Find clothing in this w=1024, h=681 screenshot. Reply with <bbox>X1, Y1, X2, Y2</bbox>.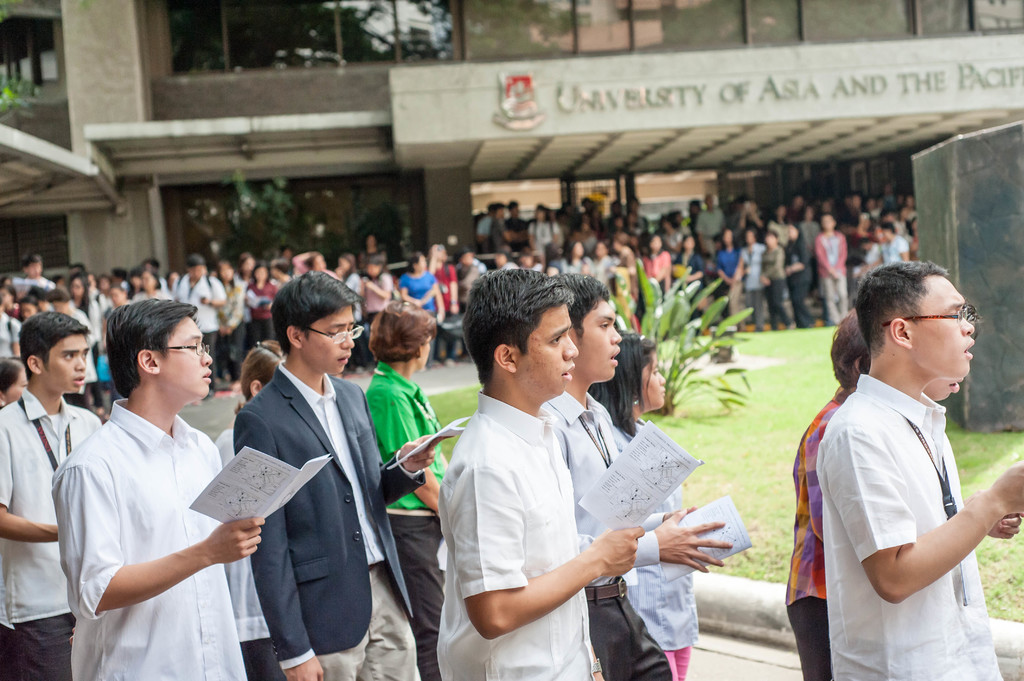
<bbox>643, 250, 674, 284</bbox>.
